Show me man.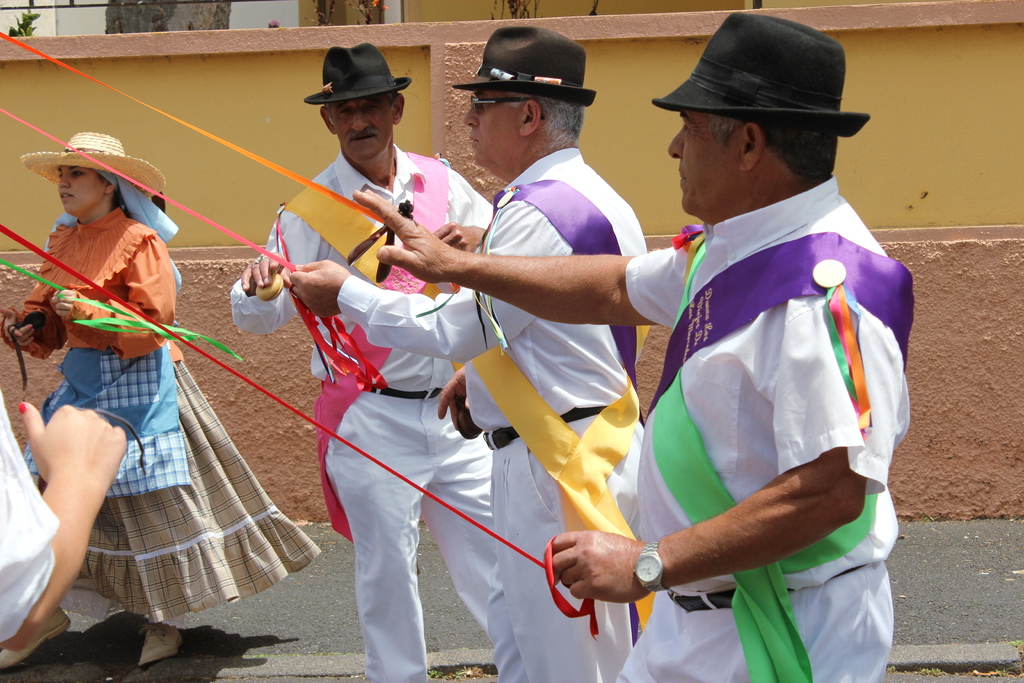
man is here: {"x1": 216, "y1": 39, "x2": 535, "y2": 682}.
